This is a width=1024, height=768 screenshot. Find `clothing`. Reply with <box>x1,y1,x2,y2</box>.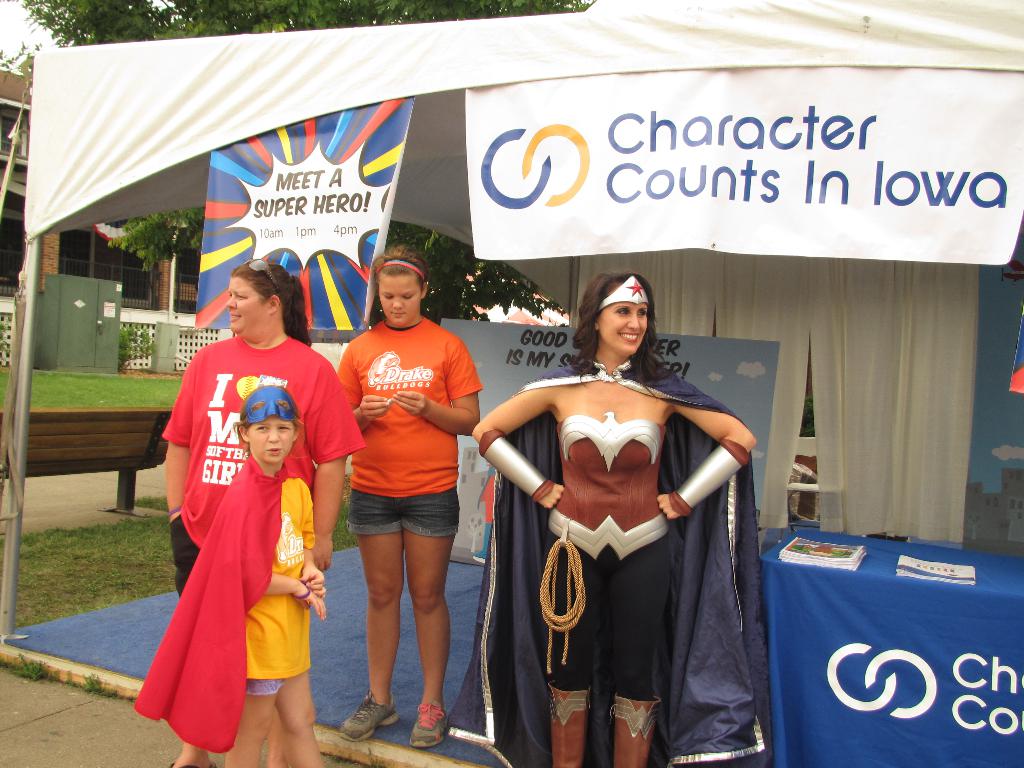
<box>164,335,362,602</box>.
